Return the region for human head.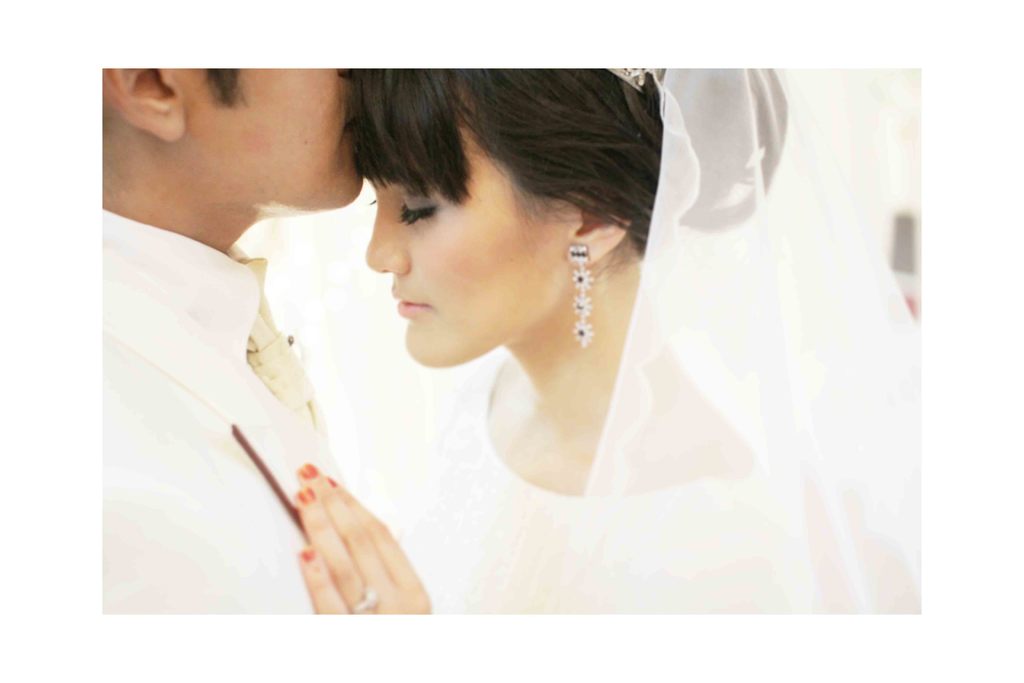
{"left": 95, "top": 55, "right": 369, "bottom": 213}.
